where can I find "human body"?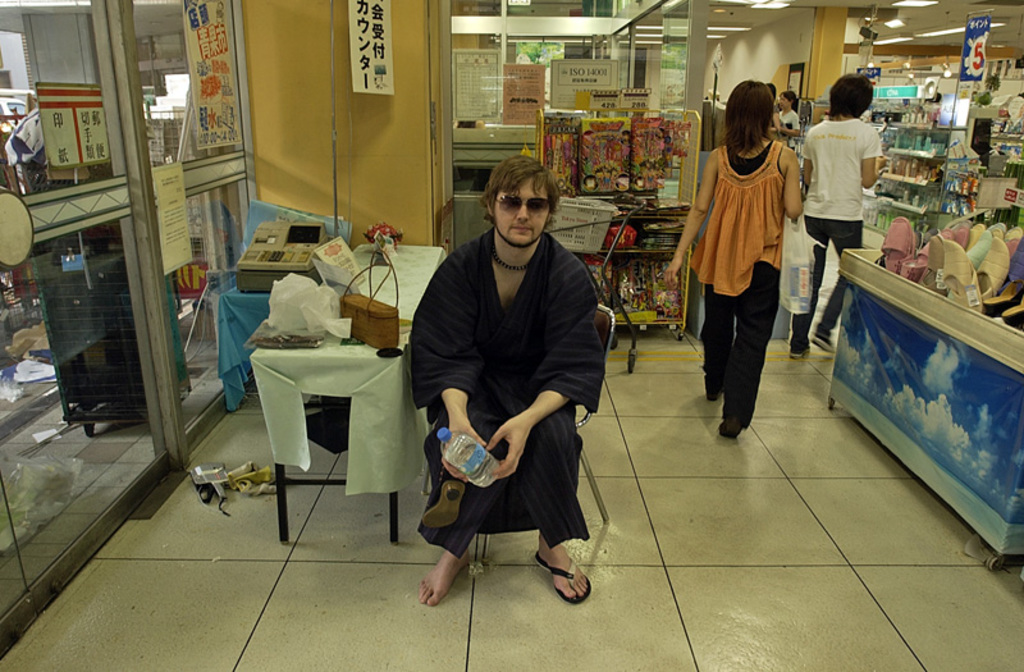
You can find it at bbox=(965, 110, 993, 178).
